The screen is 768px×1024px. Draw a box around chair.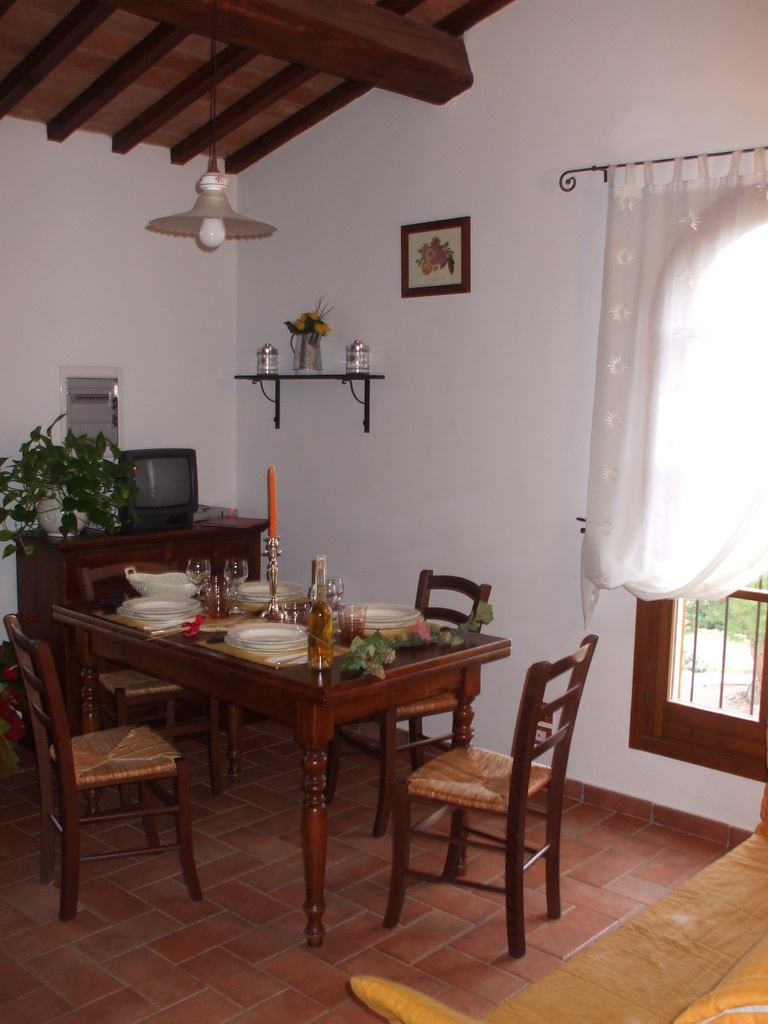
box=[83, 560, 226, 812].
